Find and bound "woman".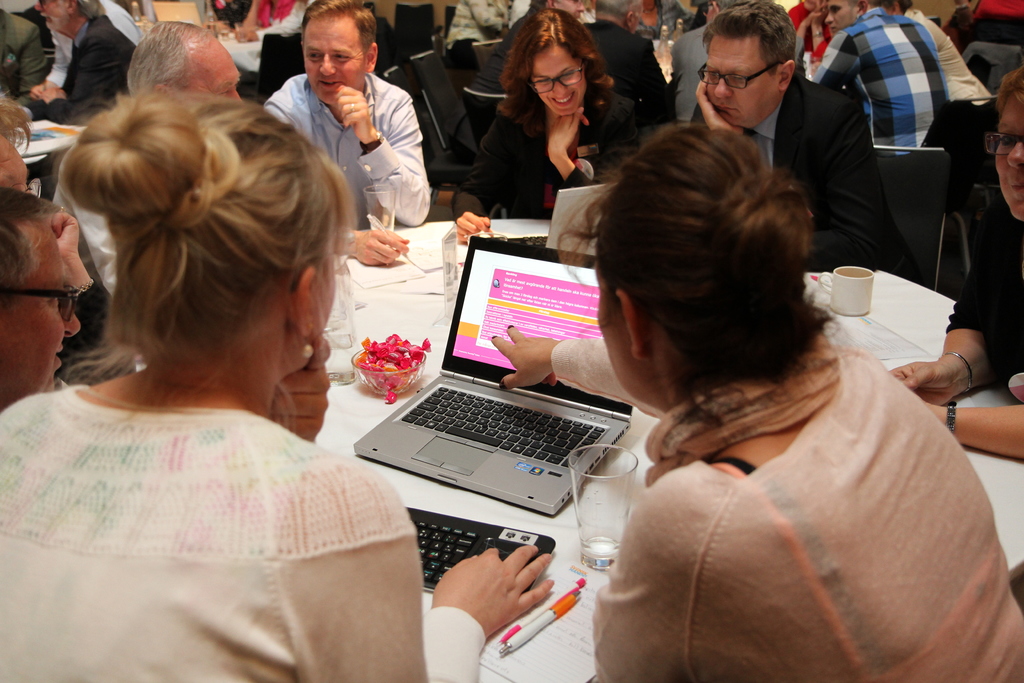
Bound: (left=485, top=119, right=1023, bottom=682).
